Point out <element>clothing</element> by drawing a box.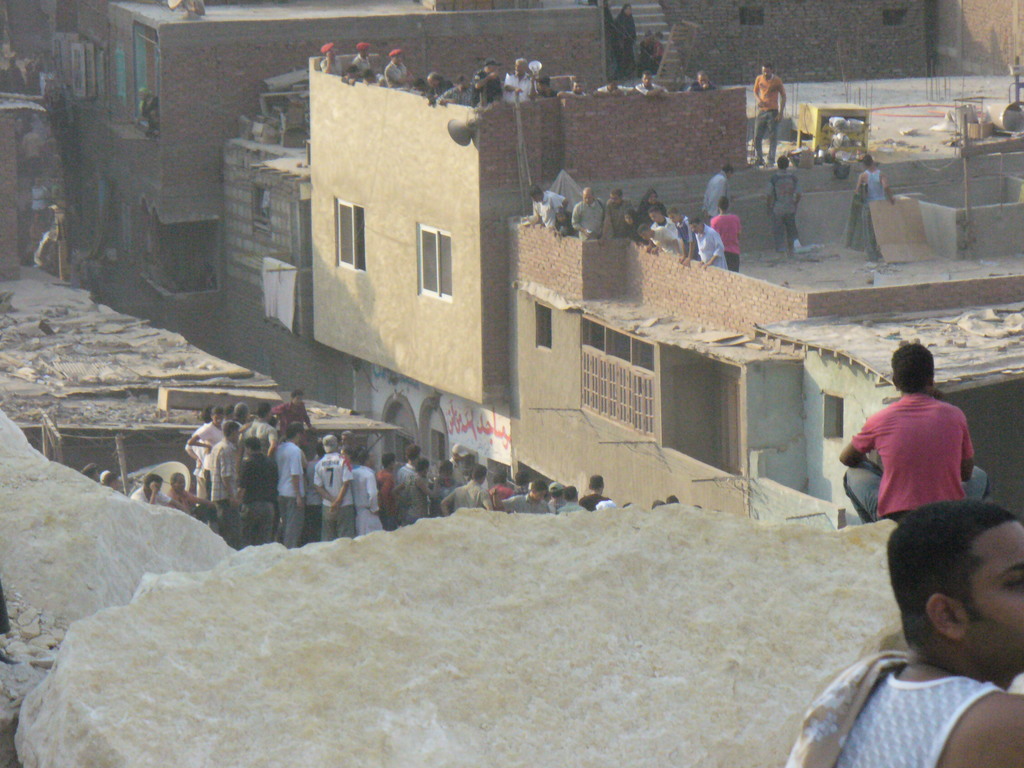
pyautogui.locateOnScreen(765, 164, 804, 249).
